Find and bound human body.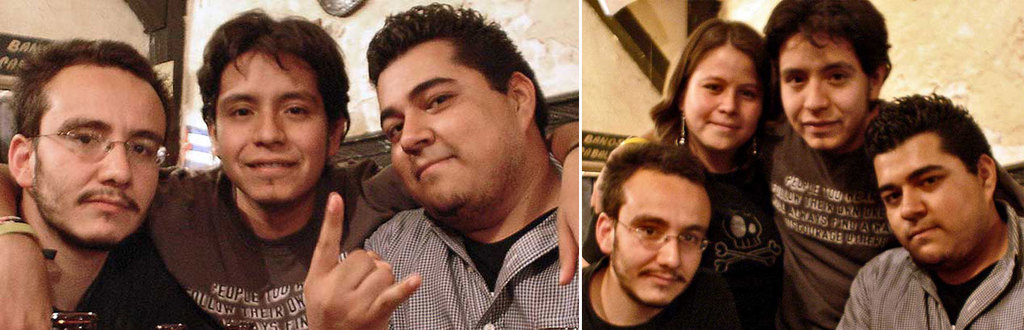
Bound: x1=0 y1=162 x2=578 y2=329.
